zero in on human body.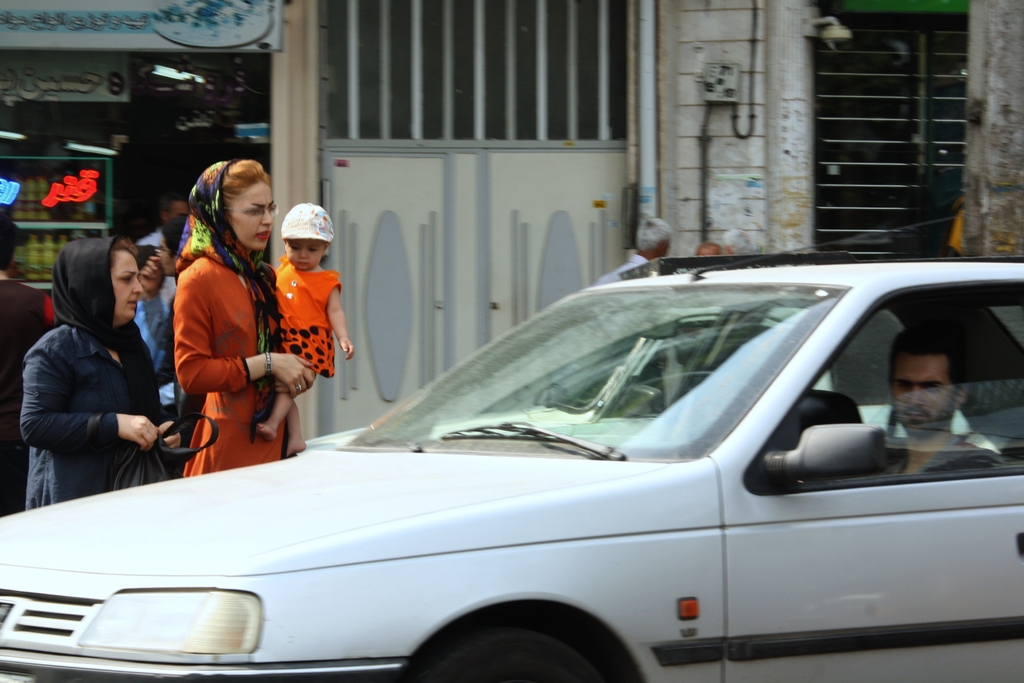
Zeroed in: 264:257:357:466.
